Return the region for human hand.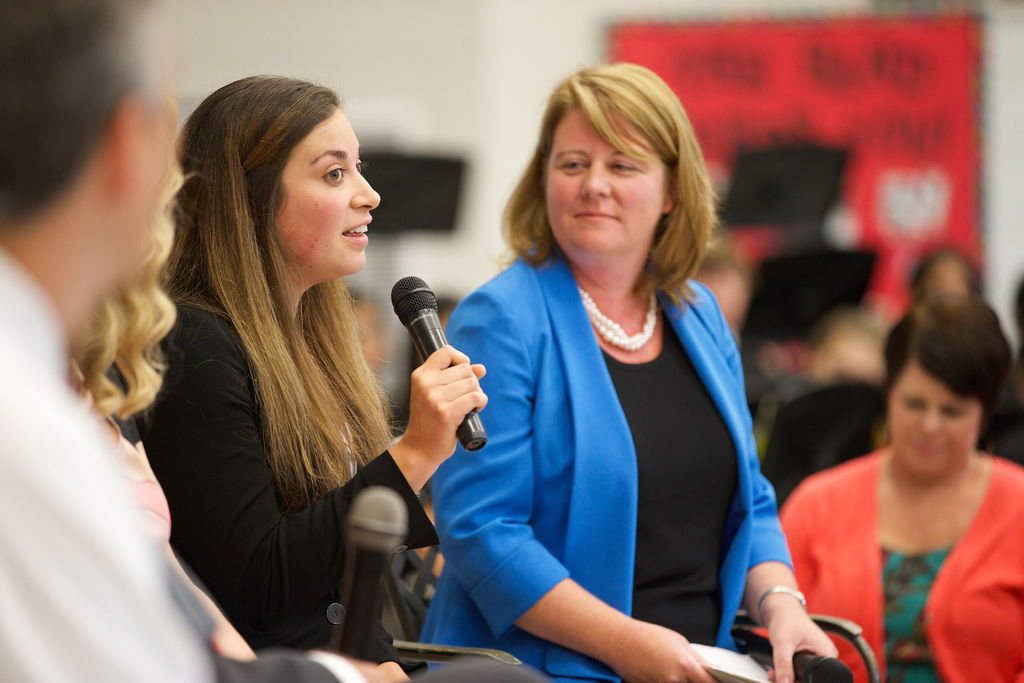
left=765, top=605, right=840, bottom=682.
